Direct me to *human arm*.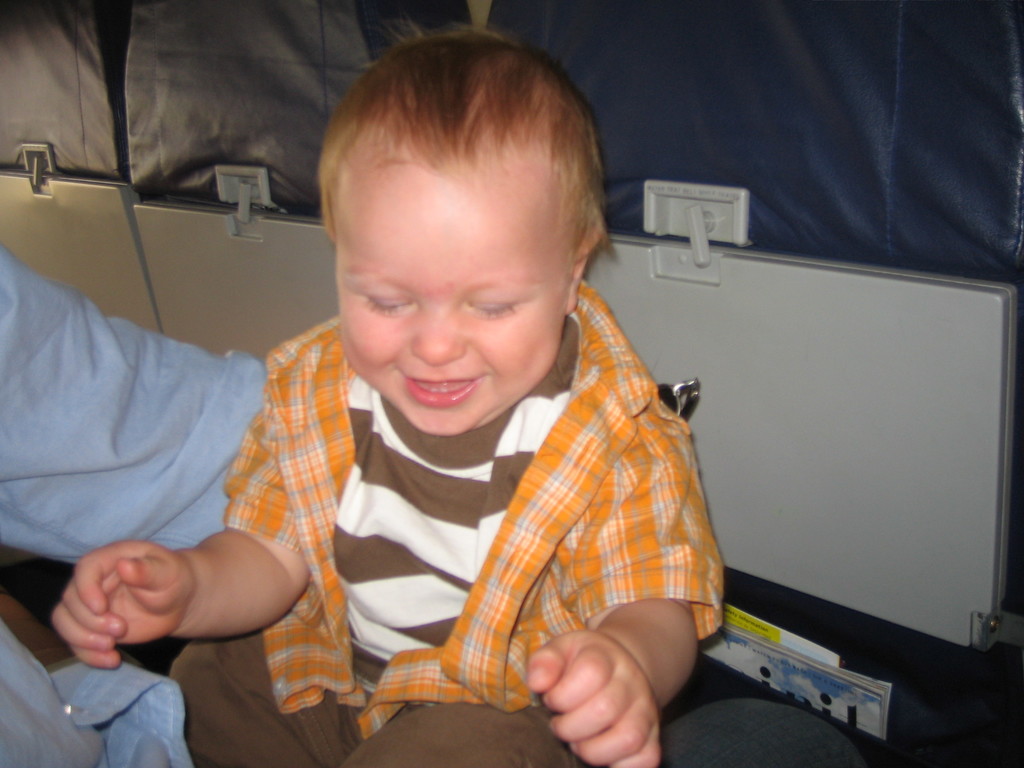
Direction: bbox(4, 234, 287, 568).
